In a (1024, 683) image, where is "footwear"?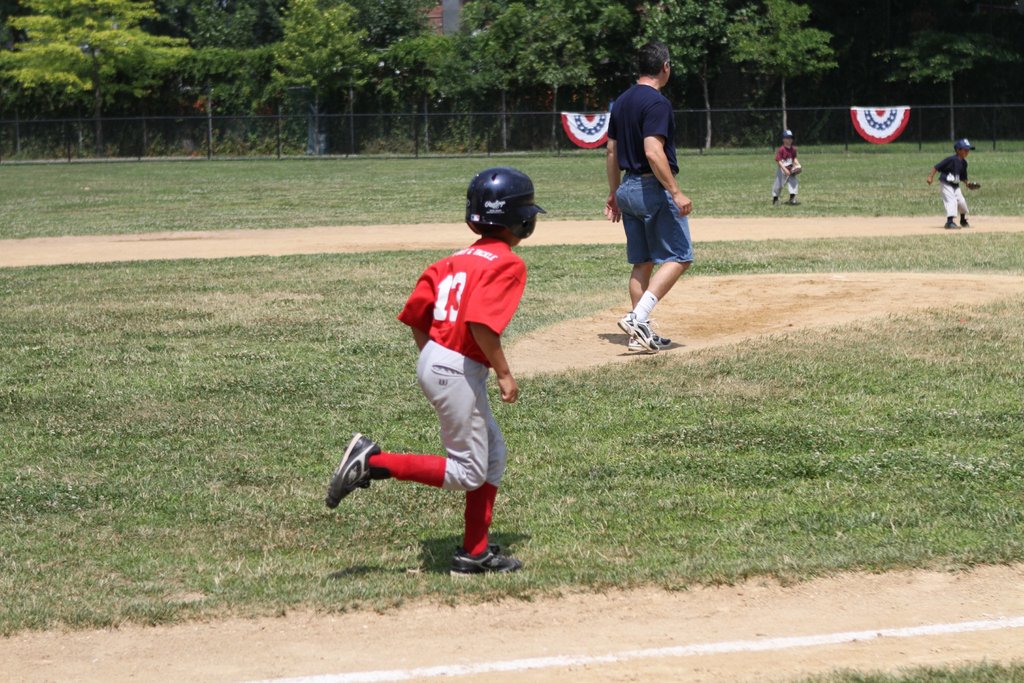
box(614, 313, 676, 344).
